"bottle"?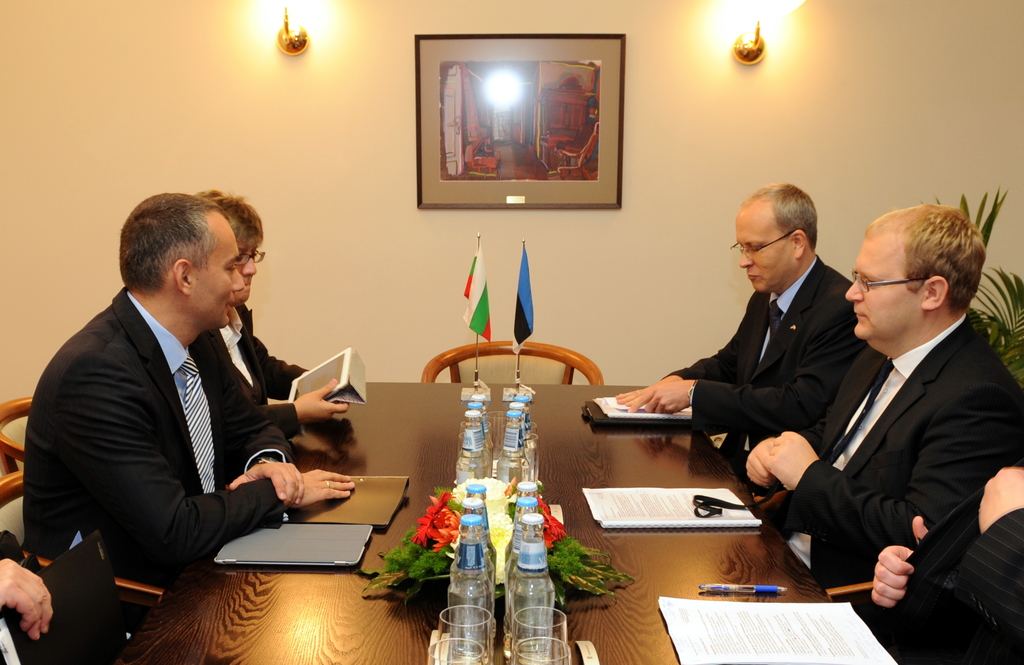
Rect(508, 400, 531, 482)
